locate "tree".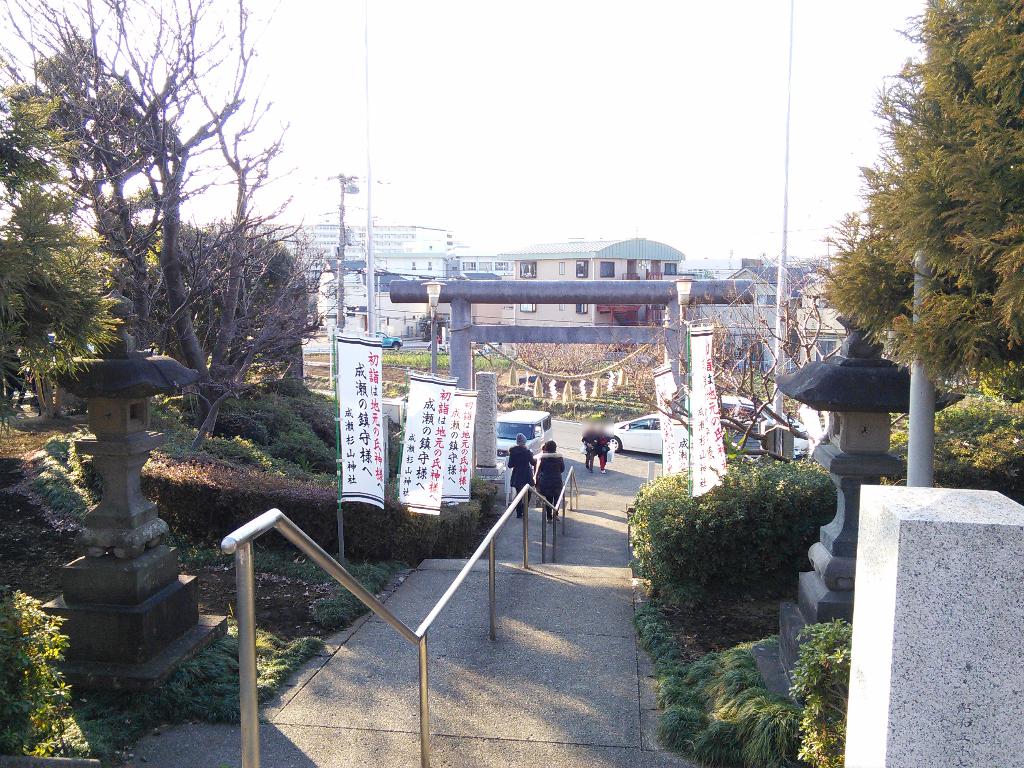
Bounding box: detection(0, 0, 346, 454).
